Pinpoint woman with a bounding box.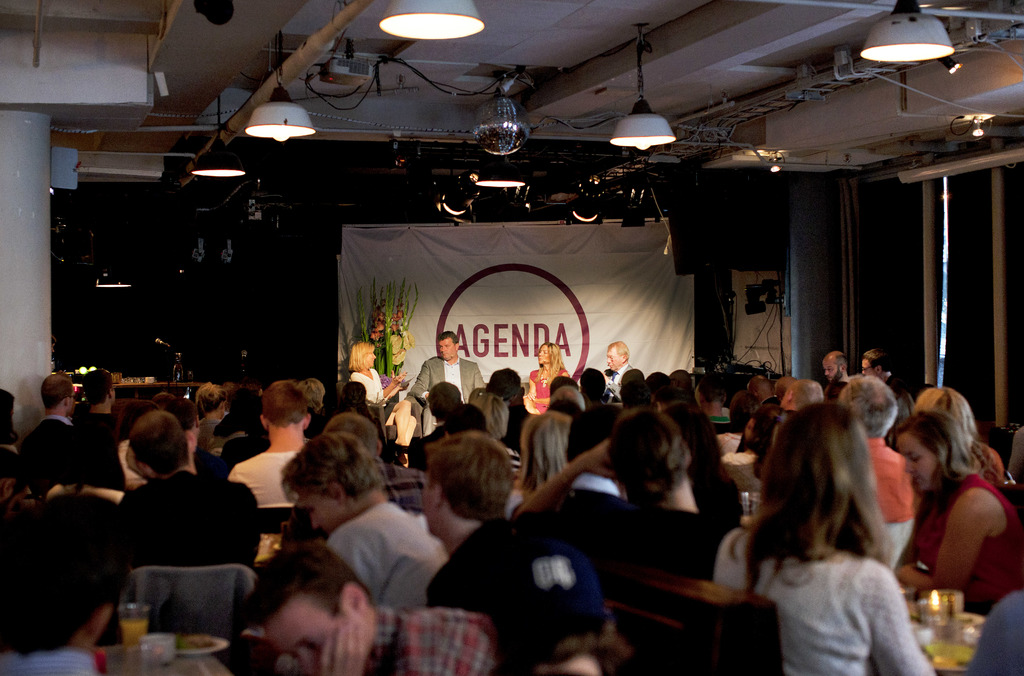
select_region(505, 408, 577, 516).
